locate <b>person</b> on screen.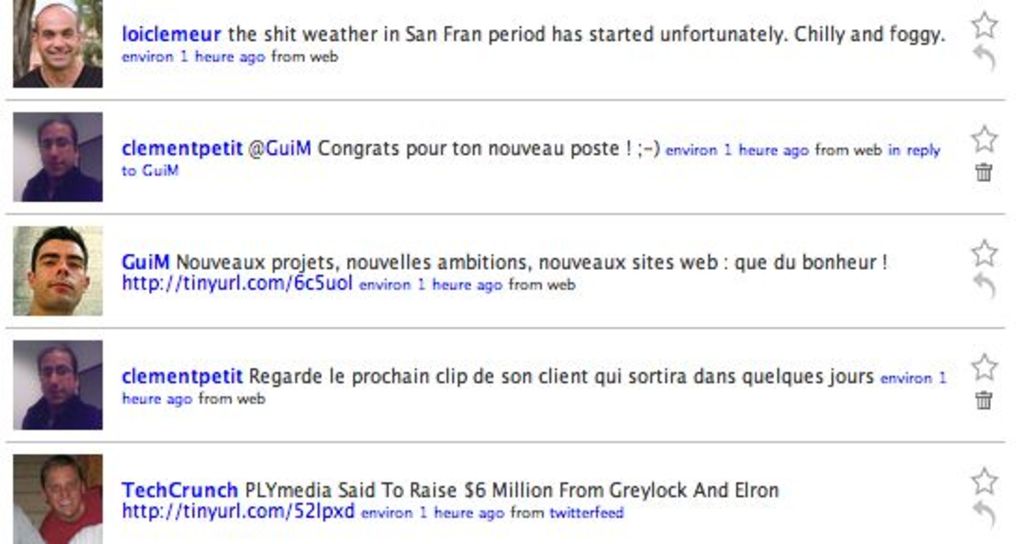
On screen at detection(24, 228, 88, 320).
